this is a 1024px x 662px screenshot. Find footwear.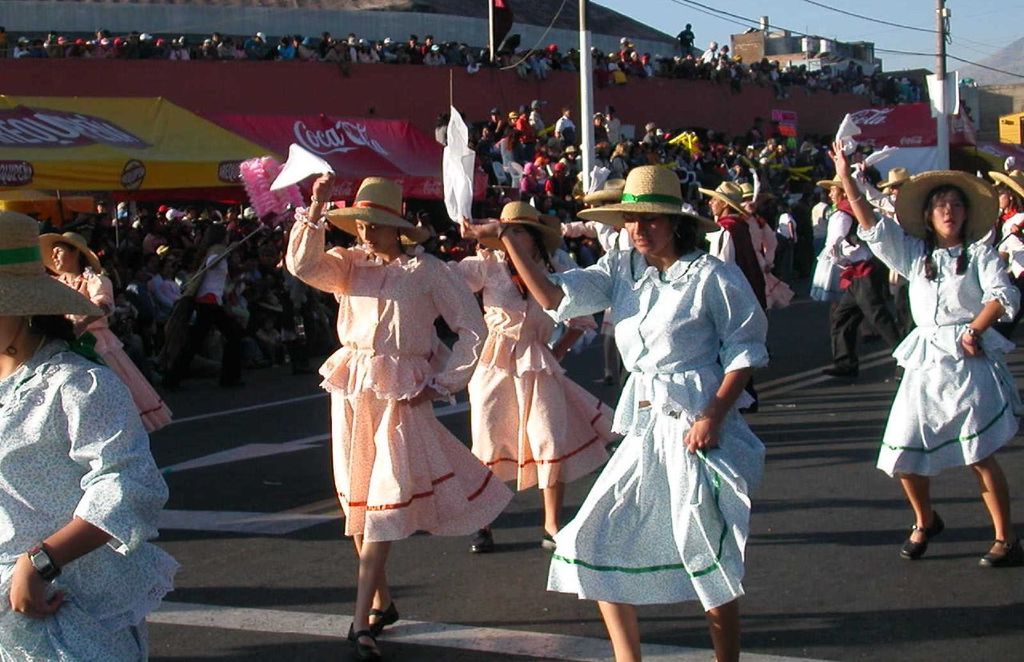
Bounding box: region(901, 514, 943, 559).
